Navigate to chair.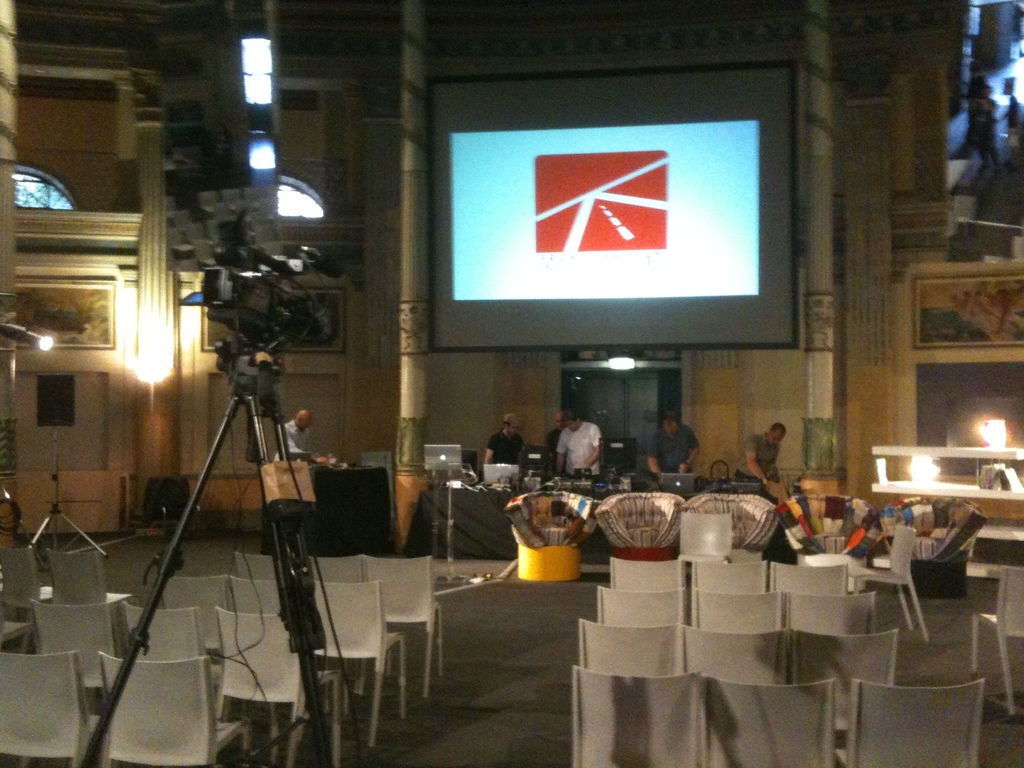
Navigation target: Rect(677, 511, 733, 564).
